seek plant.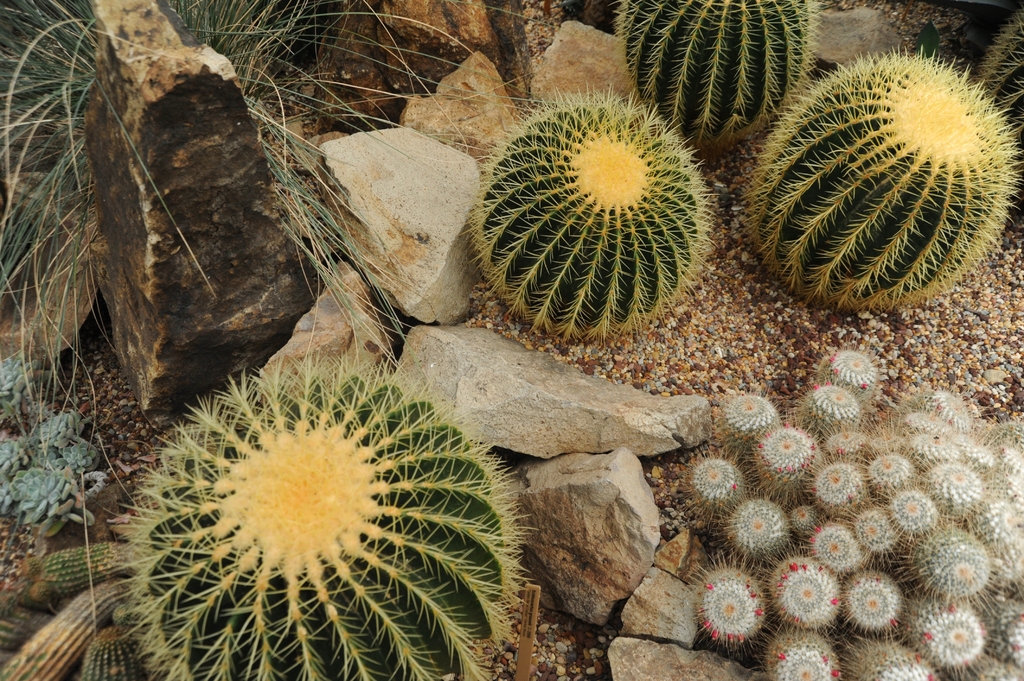
x1=36, y1=534, x2=127, y2=598.
